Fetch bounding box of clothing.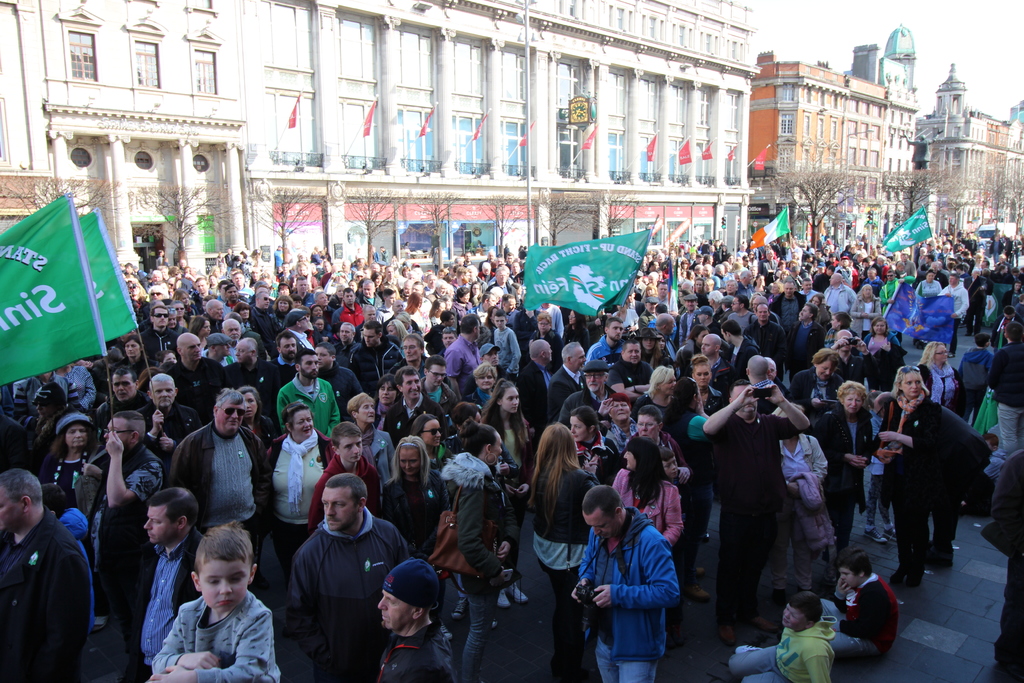
Bbox: x1=676, y1=309, x2=700, y2=342.
